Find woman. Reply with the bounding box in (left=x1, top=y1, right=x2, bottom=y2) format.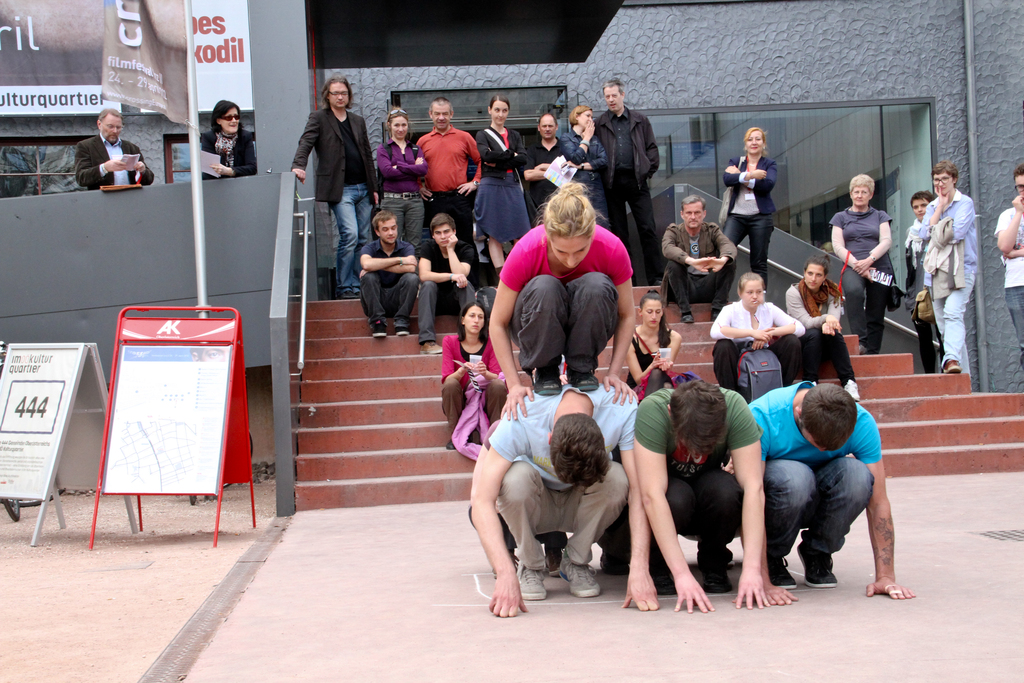
(left=713, top=267, right=803, bottom=400).
